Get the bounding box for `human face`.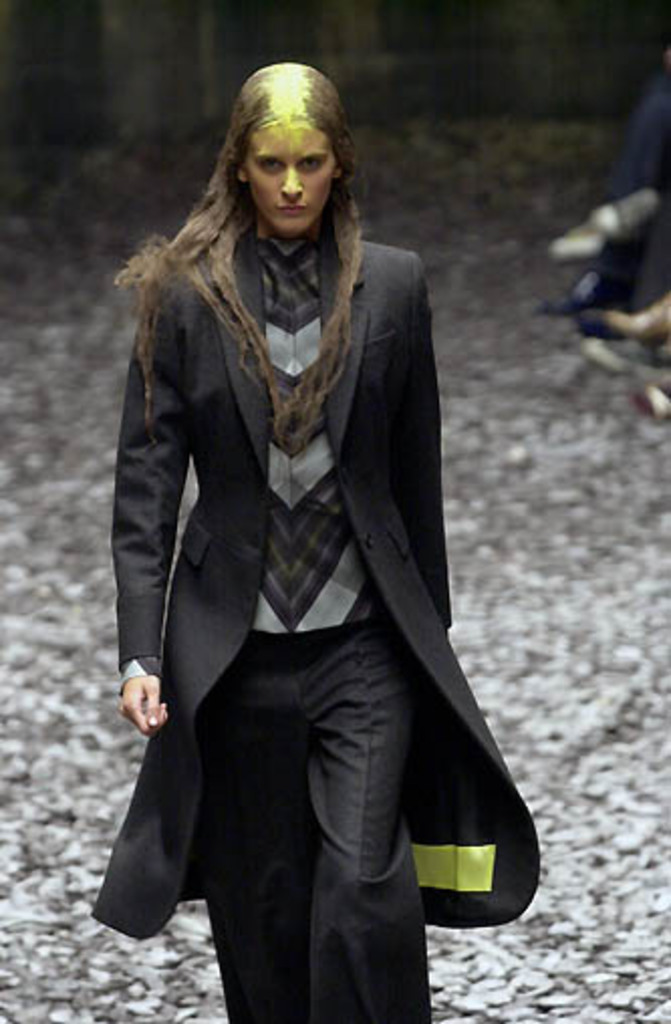
x1=240, y1=131, x2=339, y2=238.
